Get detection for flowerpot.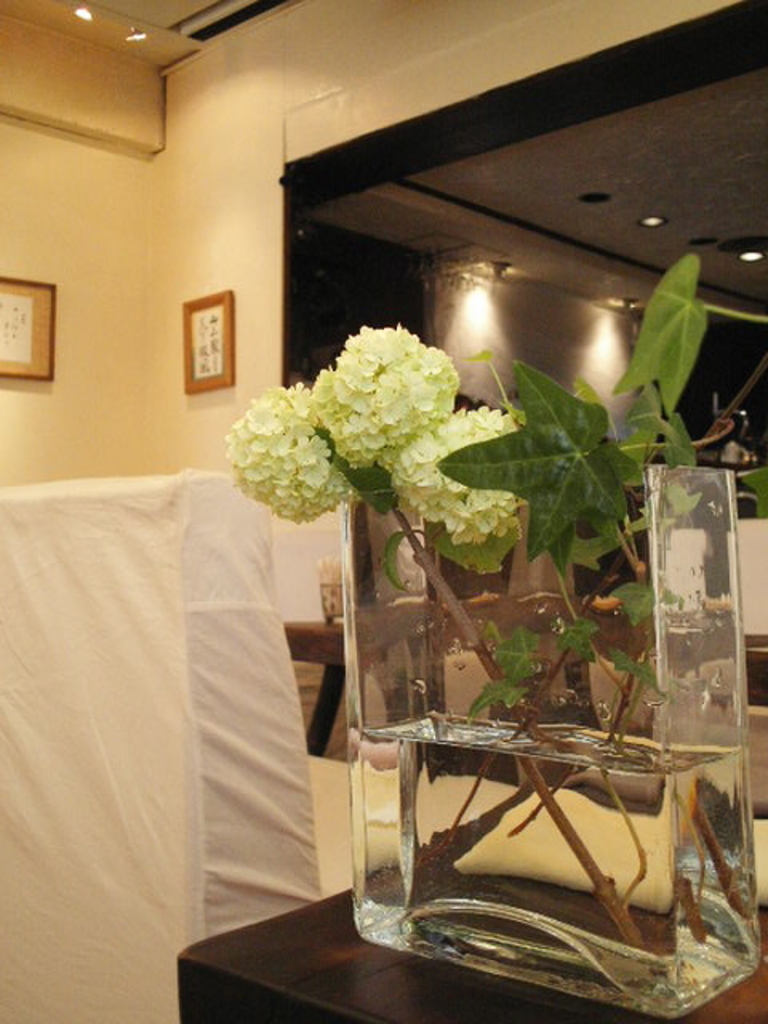
Detection: pyautogui.locateOnScreen(326, 406, 677, 955).
